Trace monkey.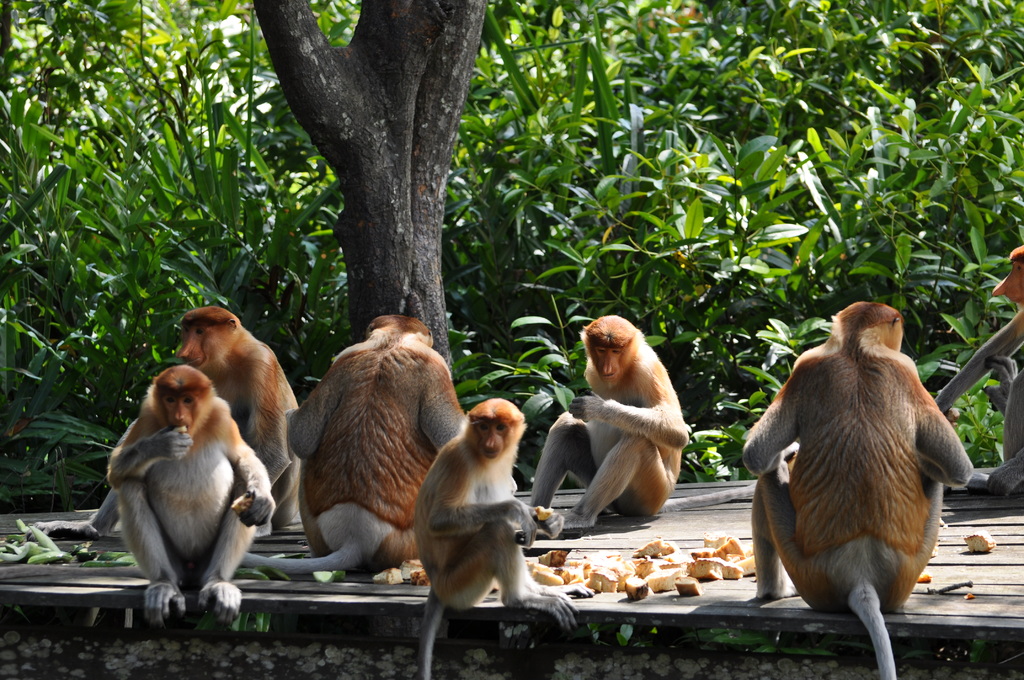
Traced to {"left": 172, "top": 306, "right": 302, "bottom": 537}.
